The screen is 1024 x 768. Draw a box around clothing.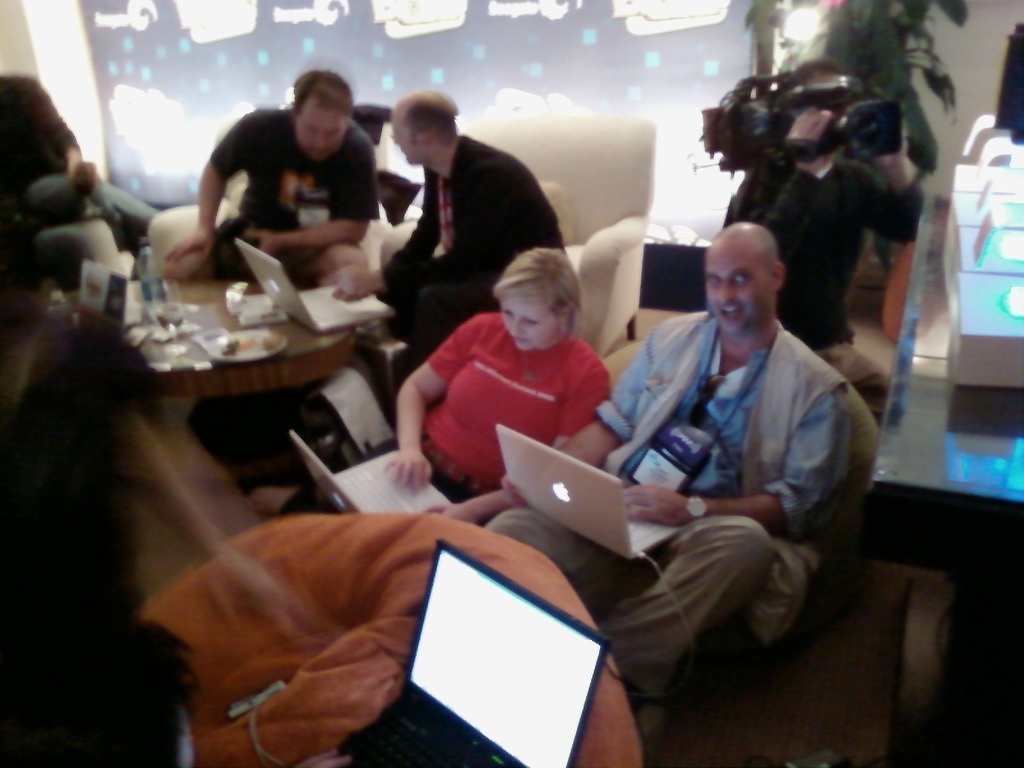
491:496:783:707.
